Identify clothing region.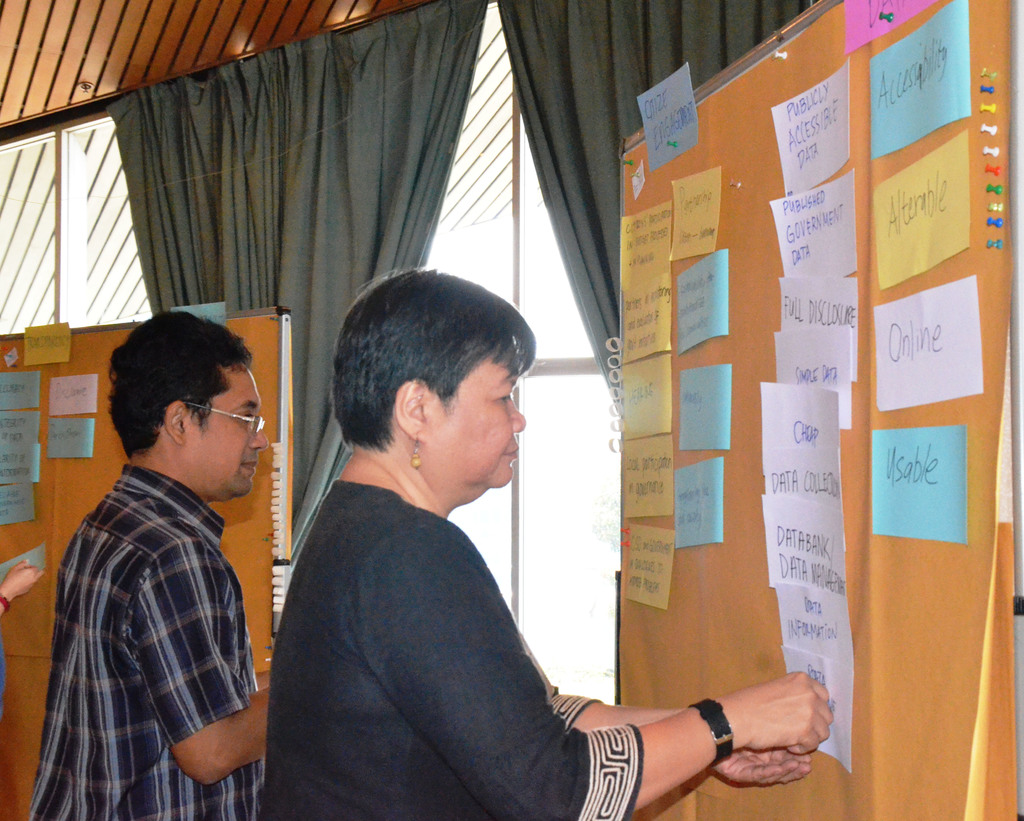
Region: detection(265, 480, 644, 820).
